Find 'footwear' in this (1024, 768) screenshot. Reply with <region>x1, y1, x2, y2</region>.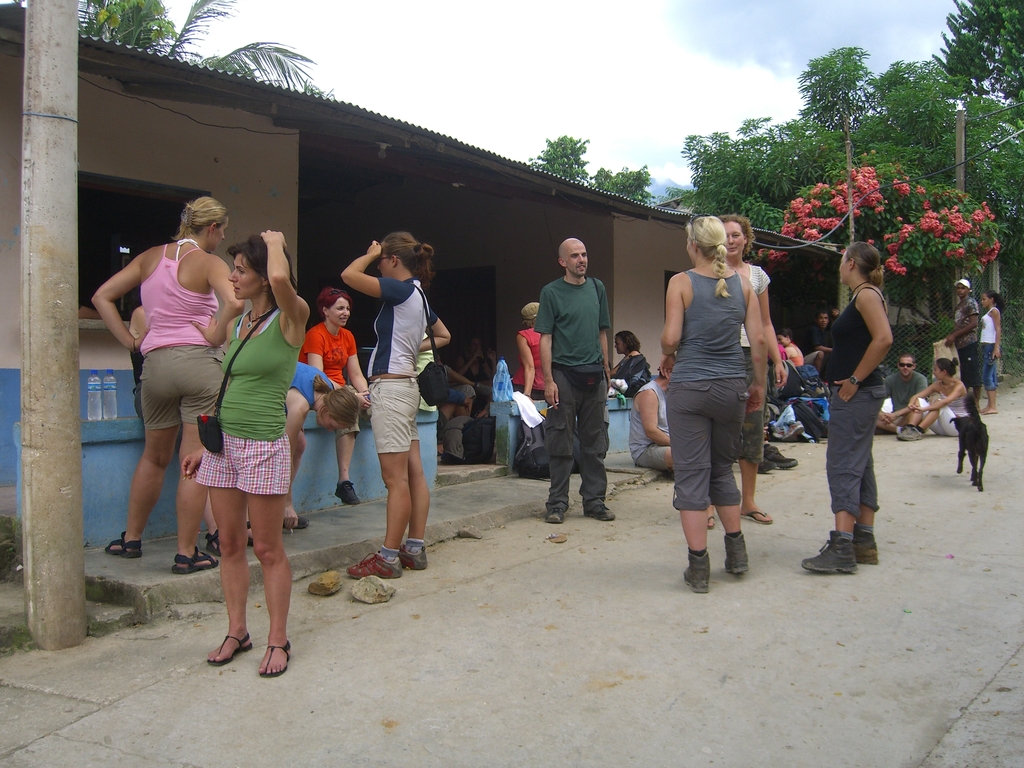
<region>402, 545, 429, 572</region>.
